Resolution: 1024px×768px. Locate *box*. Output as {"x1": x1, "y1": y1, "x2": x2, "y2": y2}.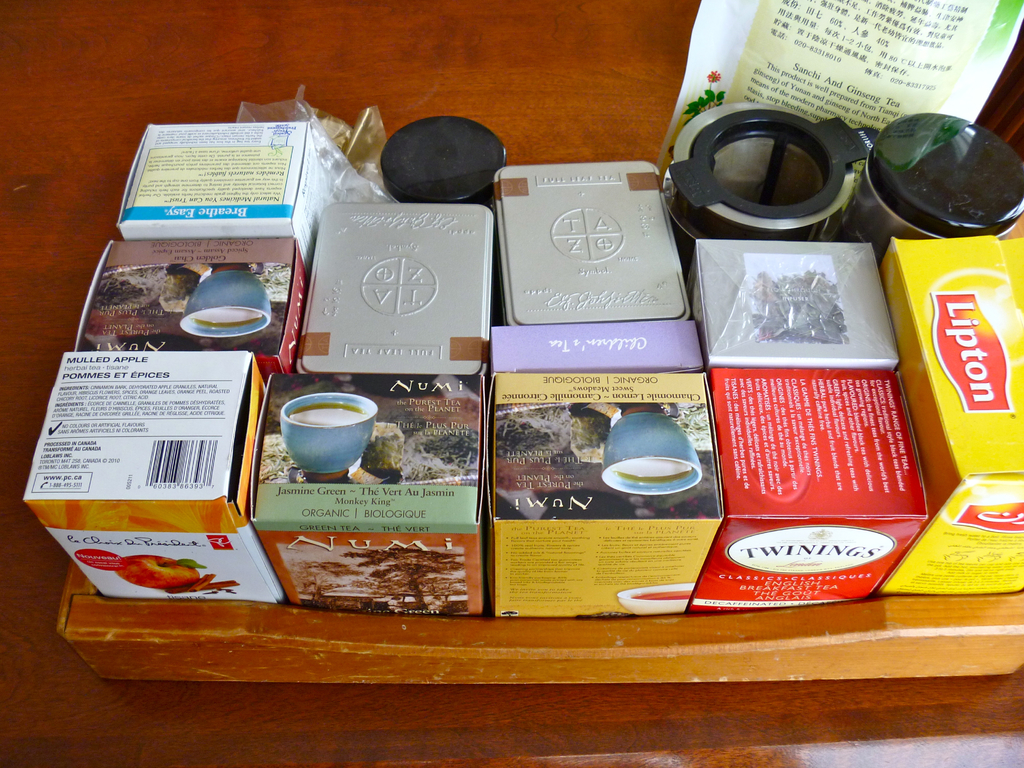
{"x1": 879, "y1": 234, "x2": 1023, "y2": 595}.
